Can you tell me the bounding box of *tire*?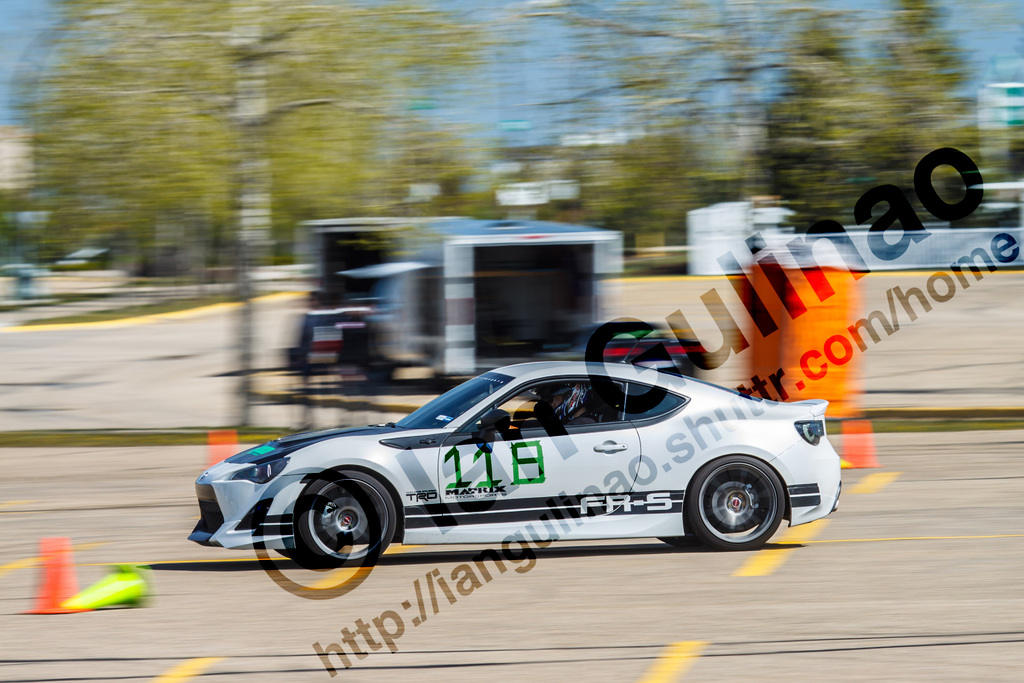
crop(300, 469, 396, 565).
